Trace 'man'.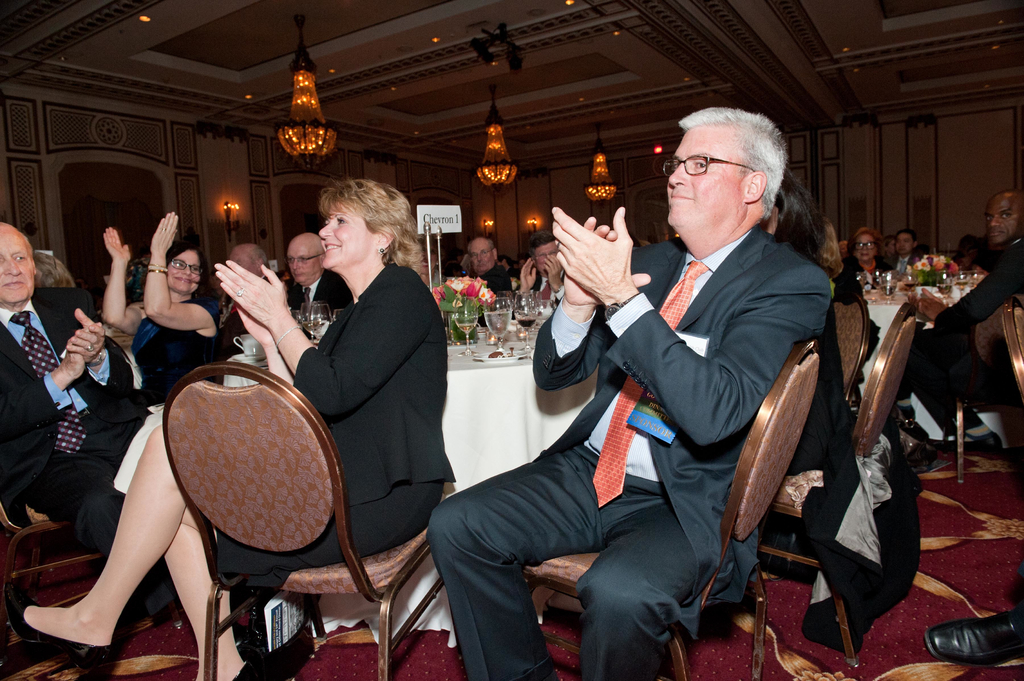
Traced to [left=0, top=221, right=176, bottom=680].
